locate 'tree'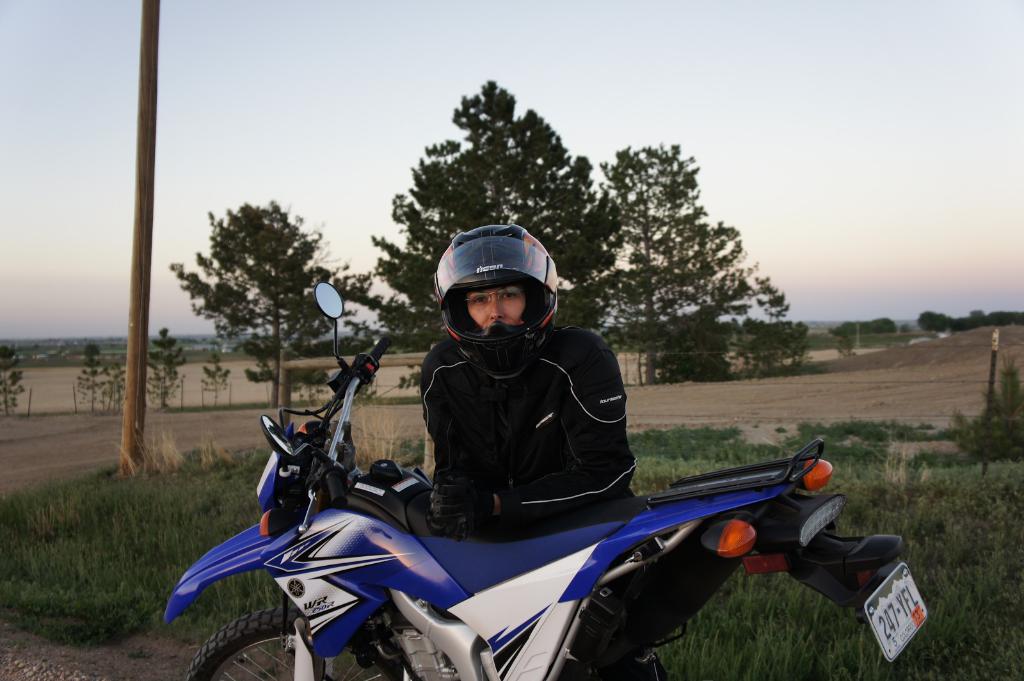
[x1=0, y1=339, x2=27, y2=418]
